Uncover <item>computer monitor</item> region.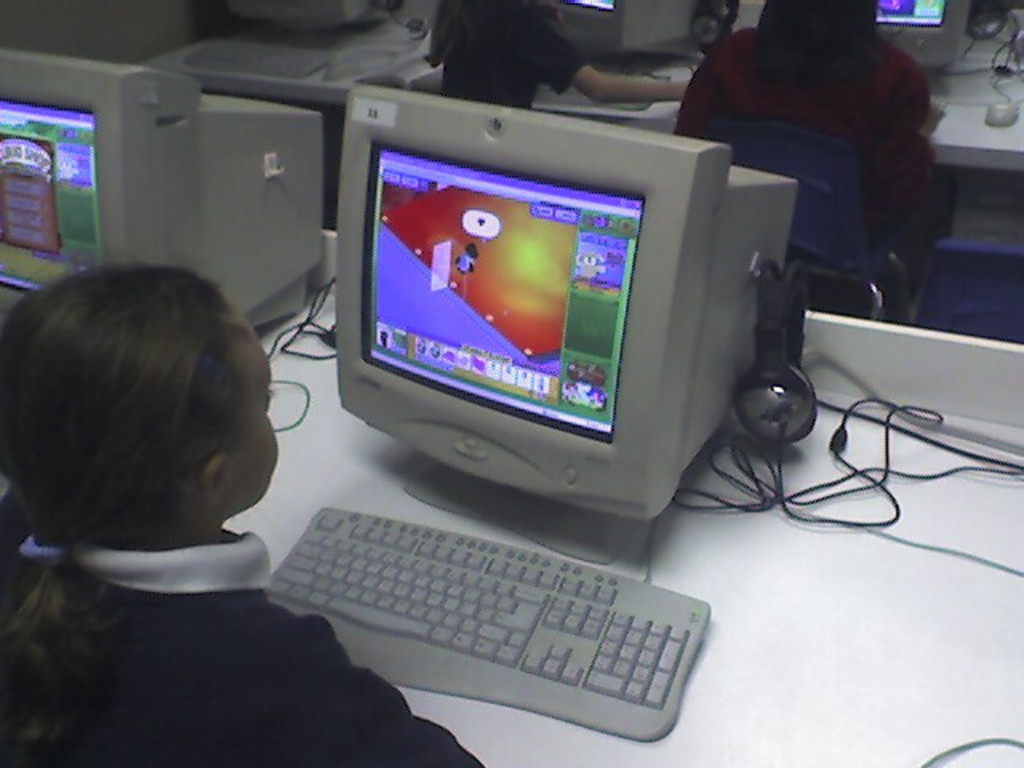
Uncovered: (542,0,709,93).
